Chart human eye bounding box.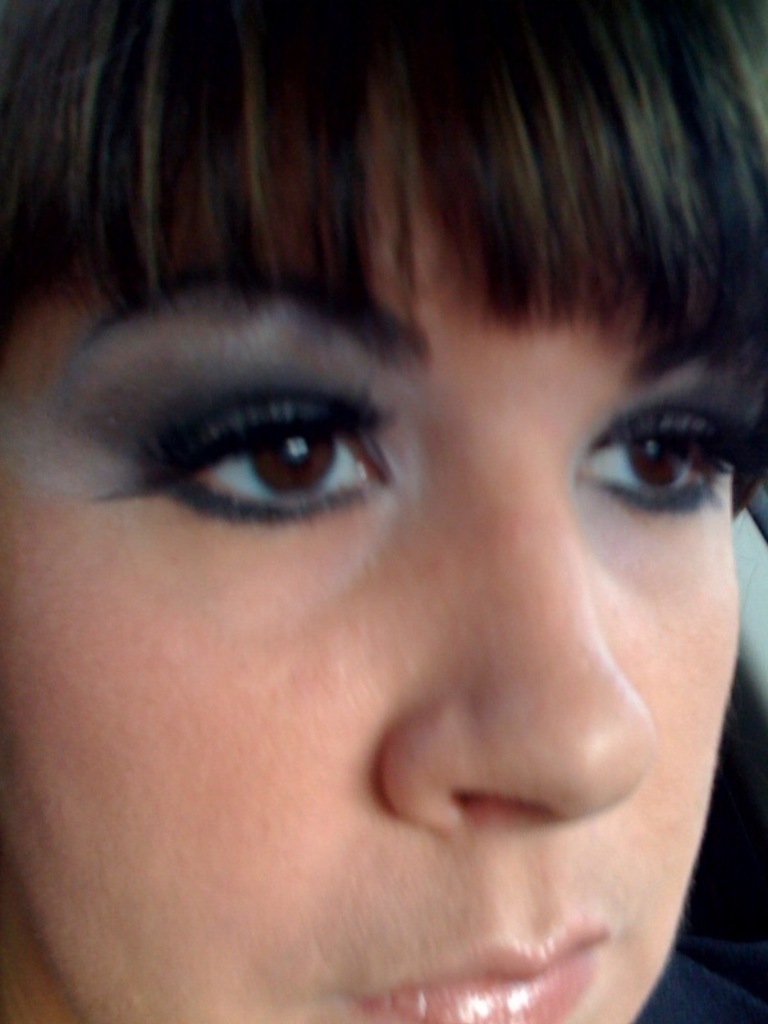
Charted: BBox(90, 360, 438, 543).
